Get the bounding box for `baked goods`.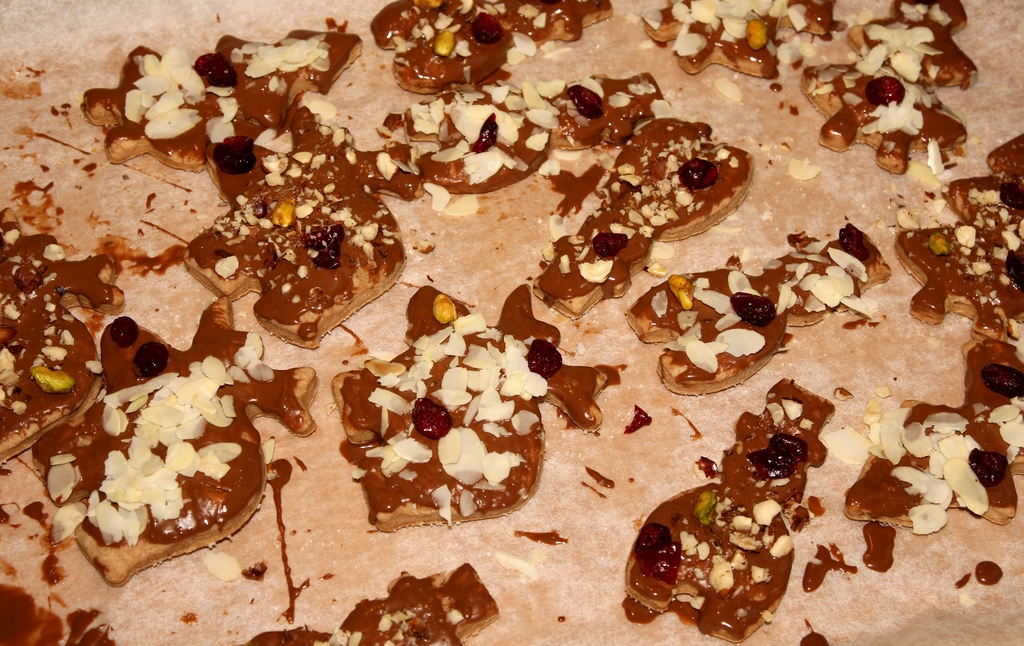
select_region(42, 360, 271, 610).
